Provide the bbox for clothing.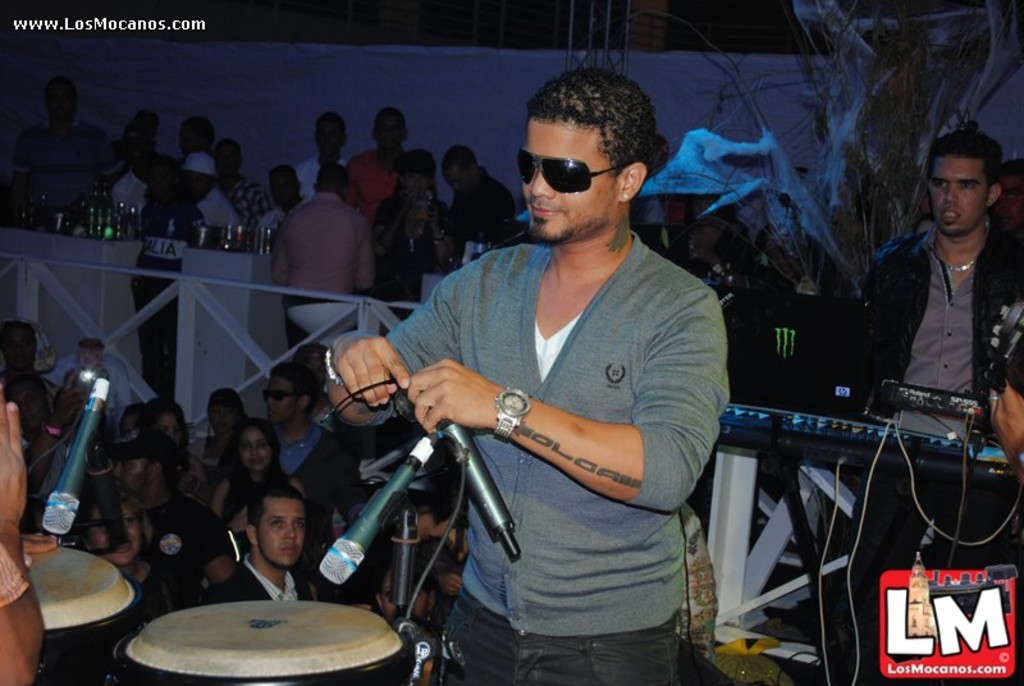
BBox(154, 489, 253, 617).
